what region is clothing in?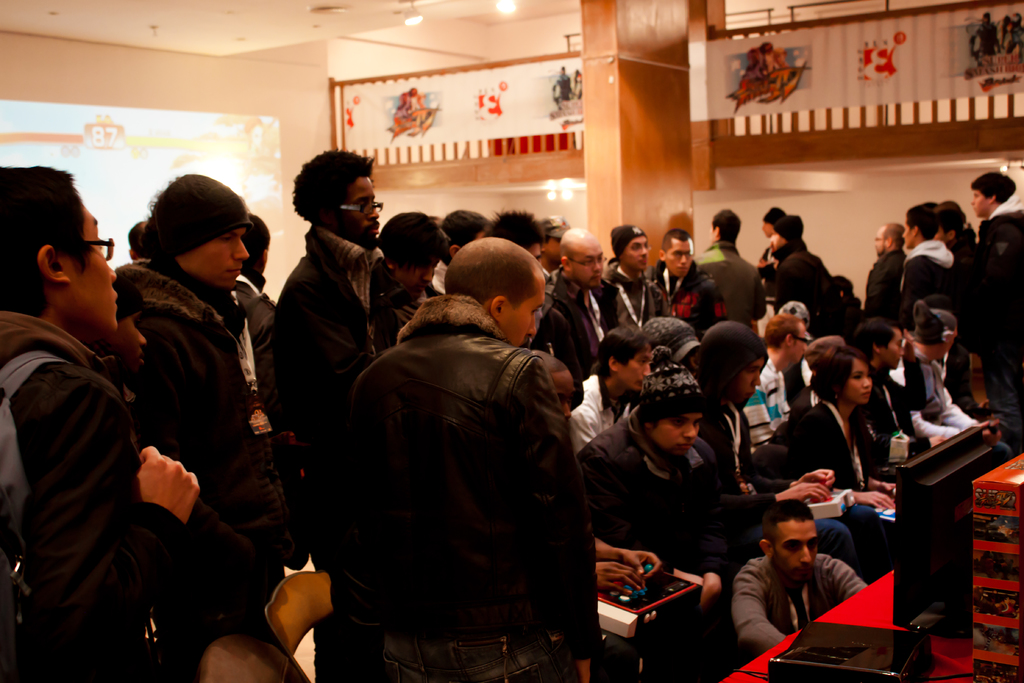
{"x1": 277, "y1": 225, "x2": 388, "y2": 682}.
